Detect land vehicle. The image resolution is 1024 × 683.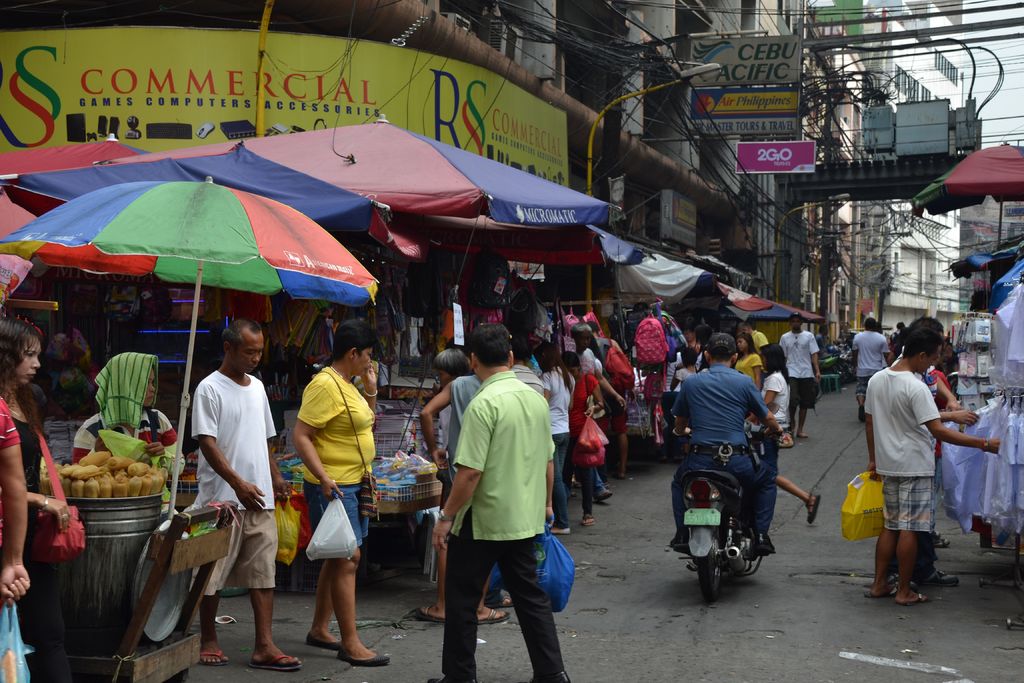
{"left": 669, "top": 394, "right": 805, "bottom": 604}.
